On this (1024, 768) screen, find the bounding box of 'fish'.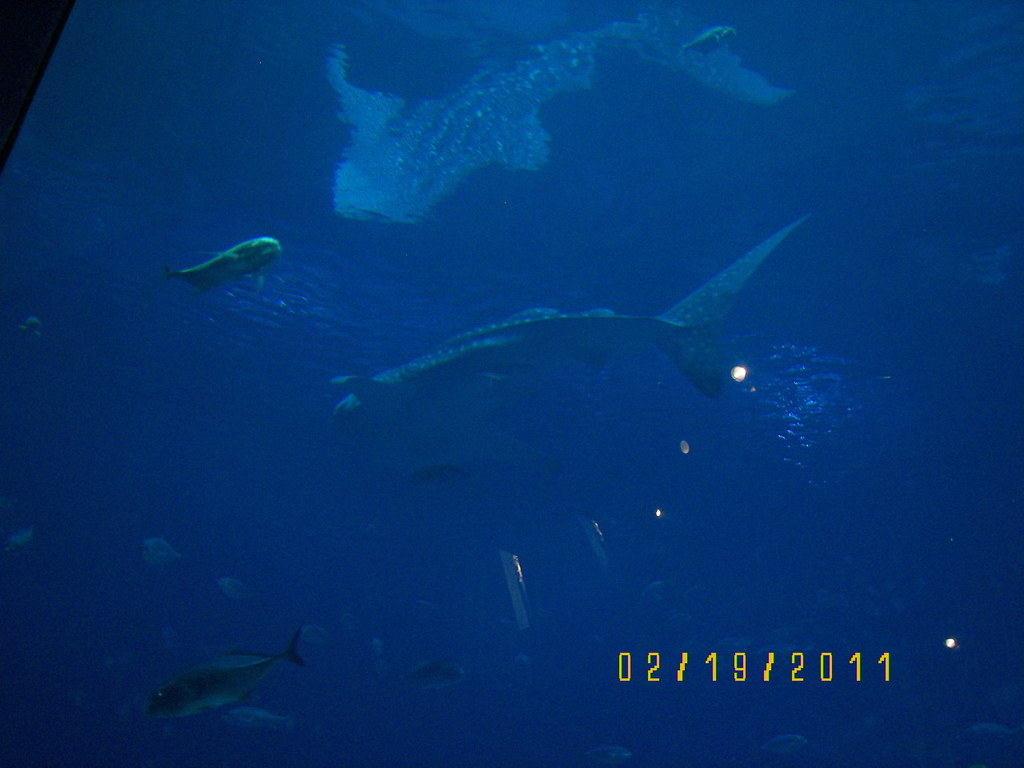
Bounding box: (140,538,194,570).
